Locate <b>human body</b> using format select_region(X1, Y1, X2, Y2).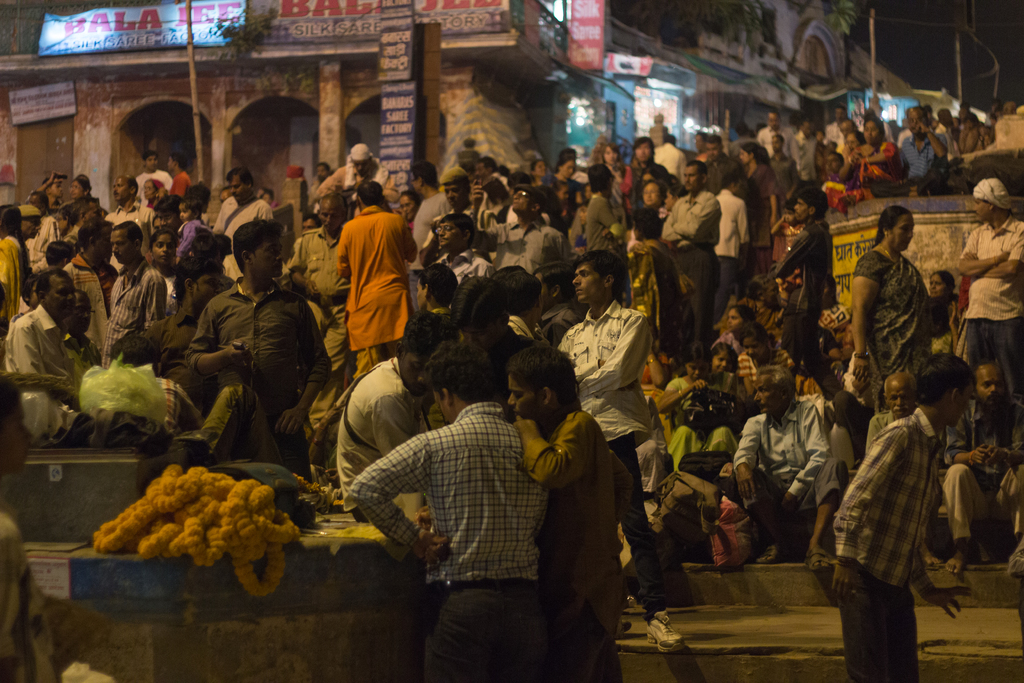
select_region(497, 265, 541, 359).
